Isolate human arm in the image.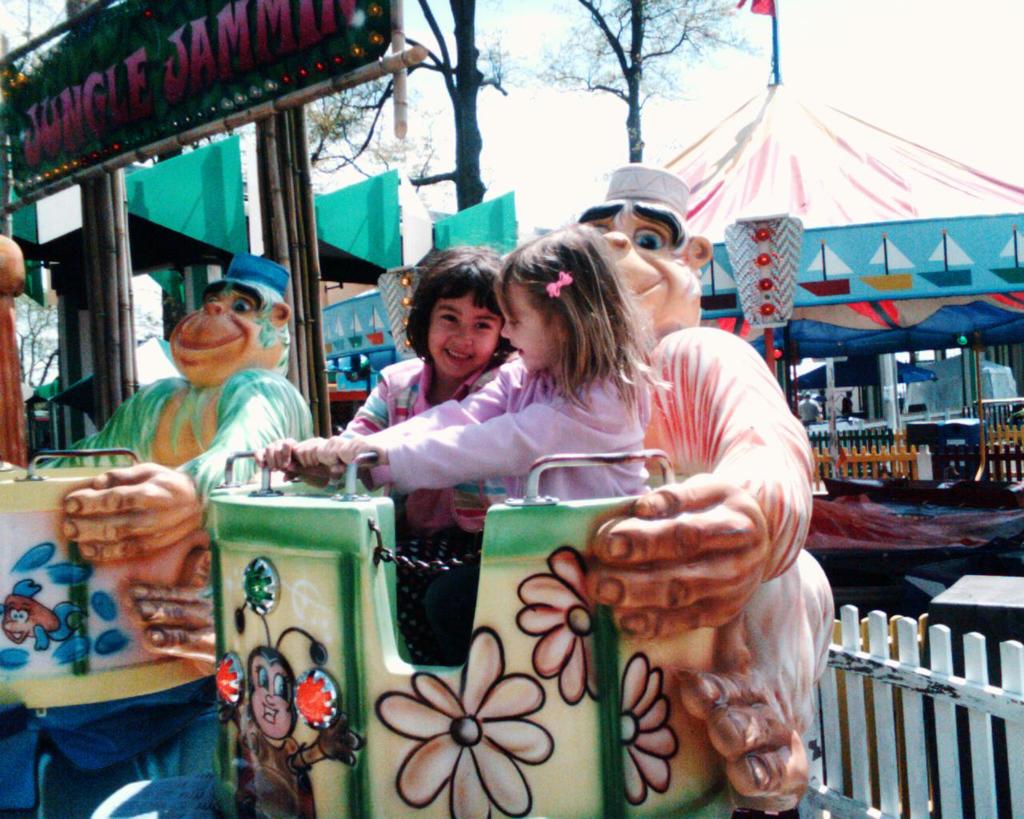
Isolated region: (x1=334, y1=392, x2=636, y2=487).
